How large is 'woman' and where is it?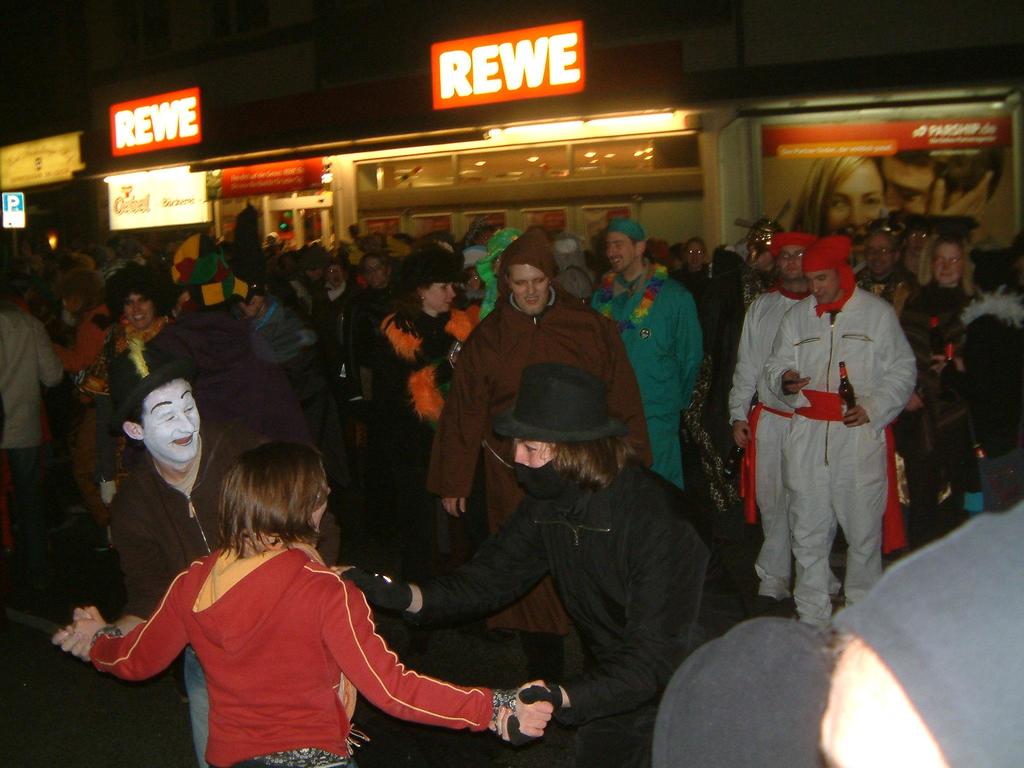
Bounding box: (109,264,186,412).
